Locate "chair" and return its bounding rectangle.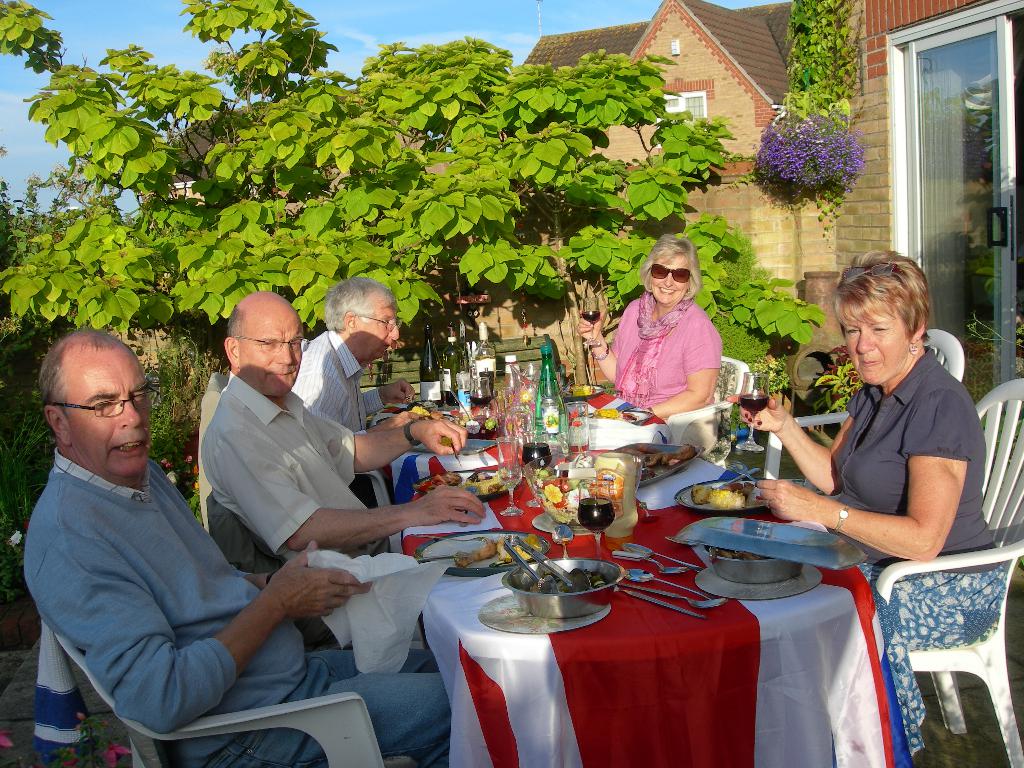
l=873, t=377, r=1023, b=767.
